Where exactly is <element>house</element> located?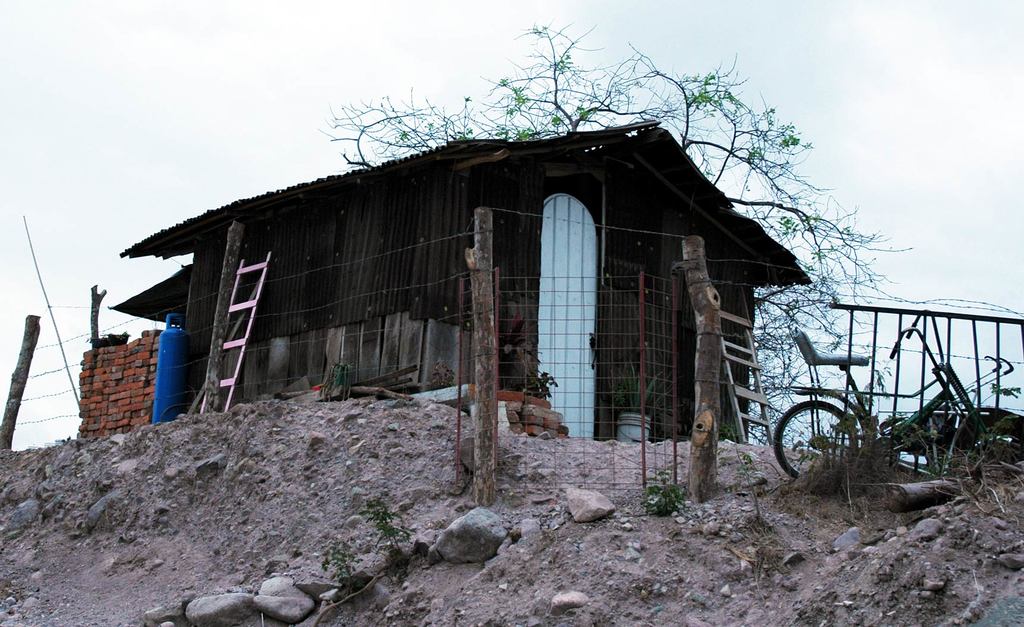
Its bounding box is bbox(102, 86, 823, 471).
